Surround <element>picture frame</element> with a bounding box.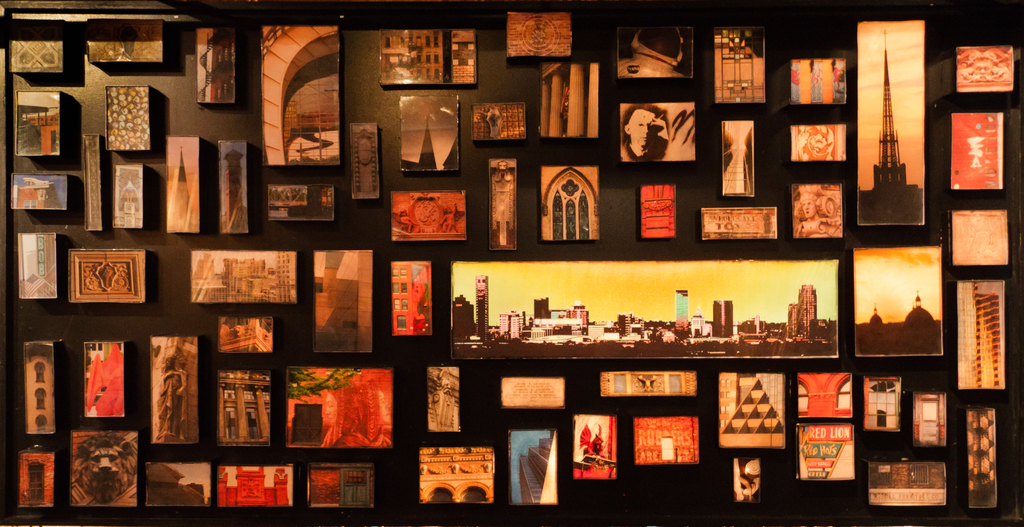
bbox=[786, 122, 847, 161].
